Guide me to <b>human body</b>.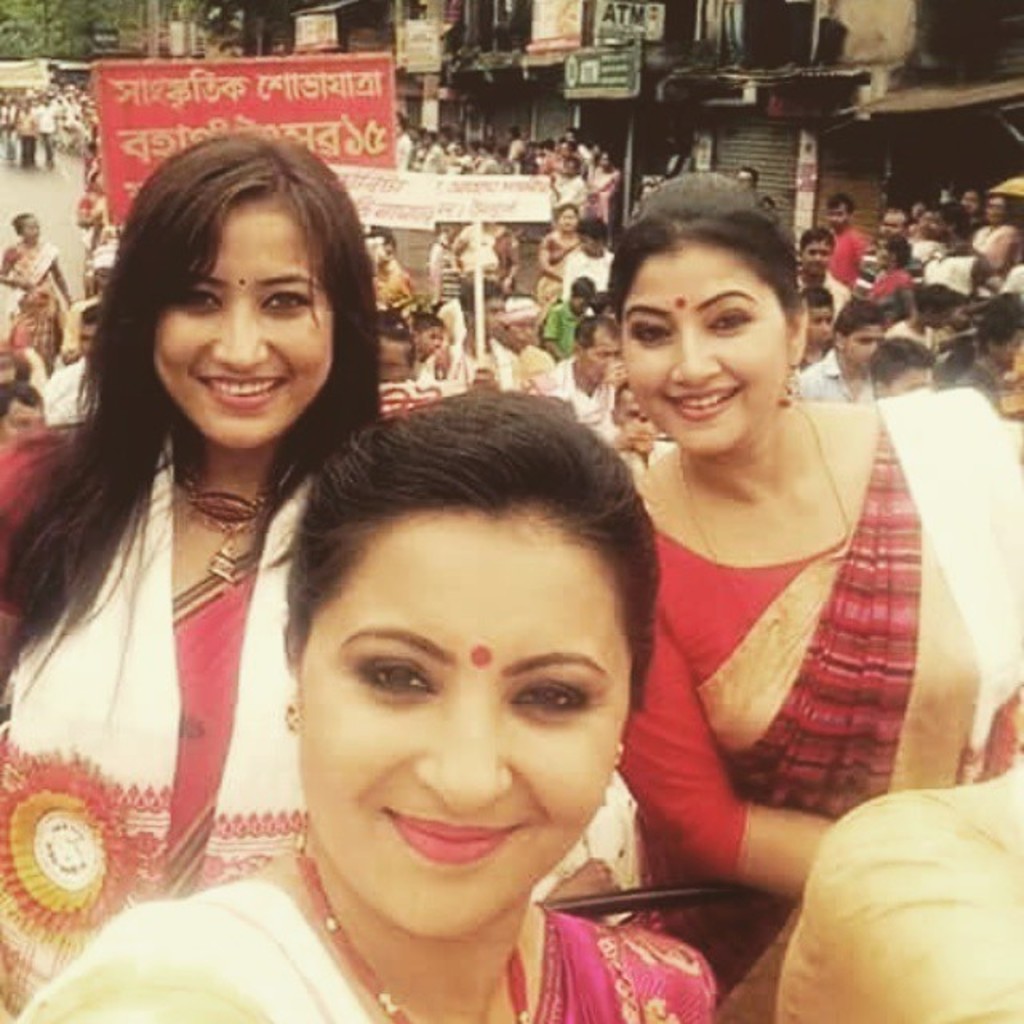
Guidance: pyautogui.locateOnScreen(800, 307, 882, 389).
